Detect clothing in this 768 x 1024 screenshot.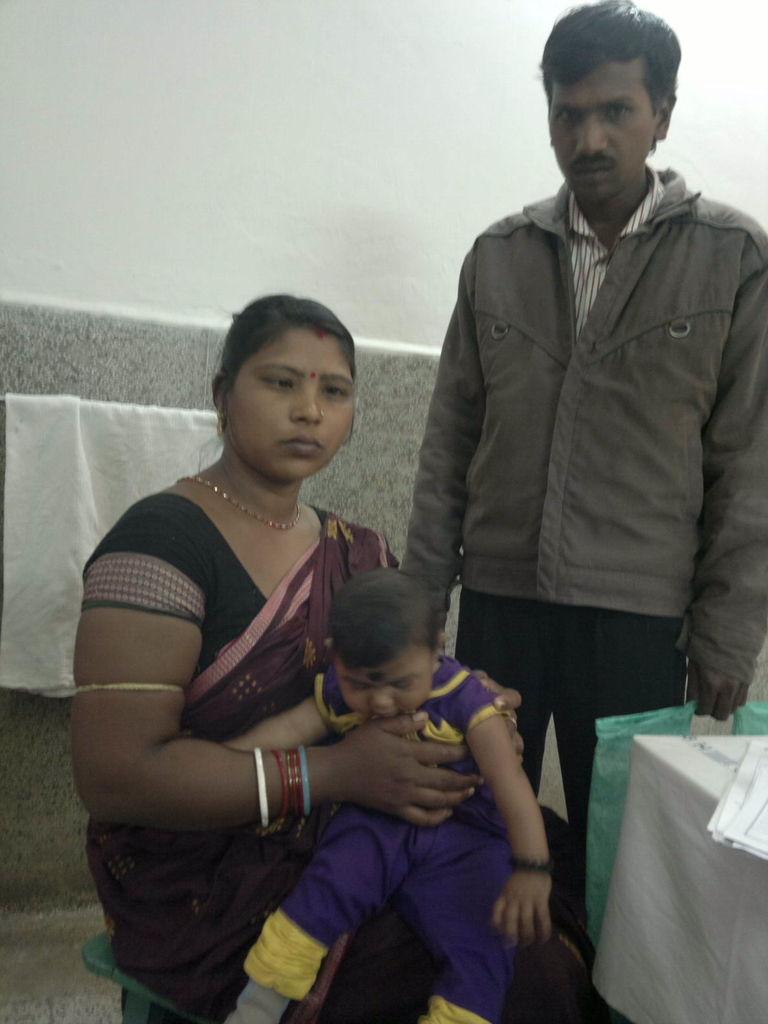
Detection: [83, 491, 636, 1023].
